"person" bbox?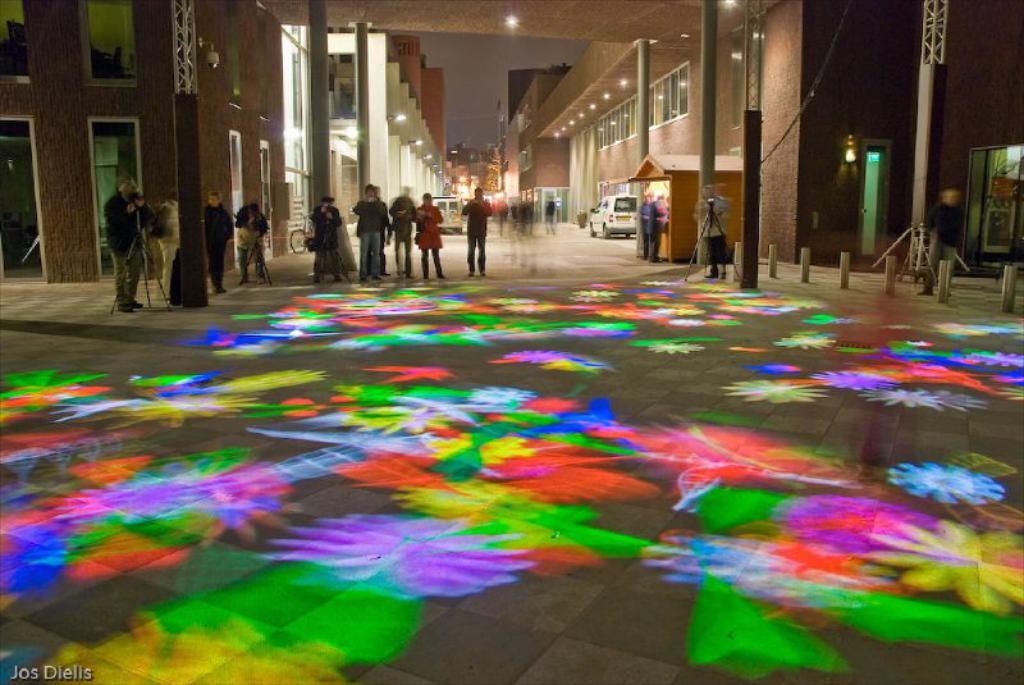
detection(695, 186, 727, 277)
